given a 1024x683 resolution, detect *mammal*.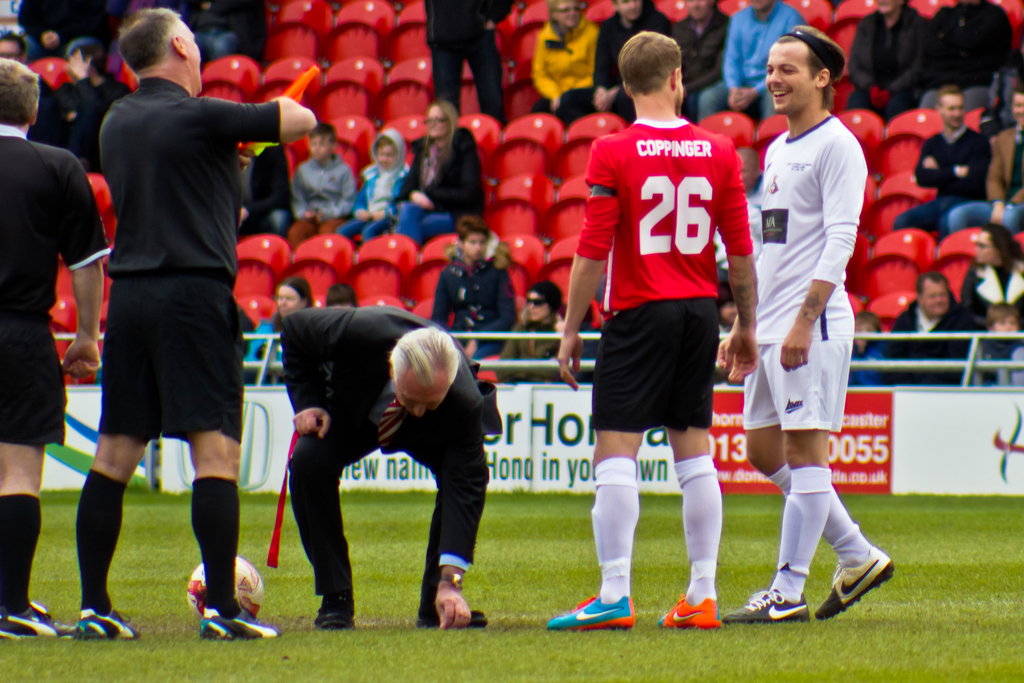
(left=531, top=0, right=607, bottom=117).
